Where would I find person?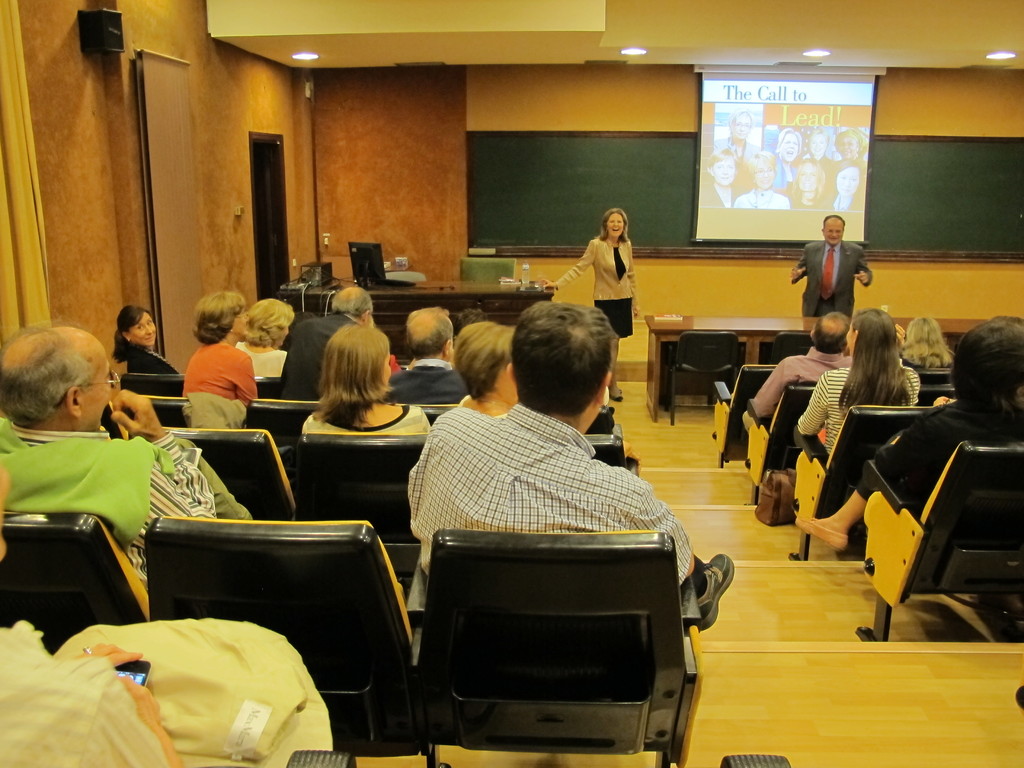
At left=753, top=312, right=849, bottom=418.
